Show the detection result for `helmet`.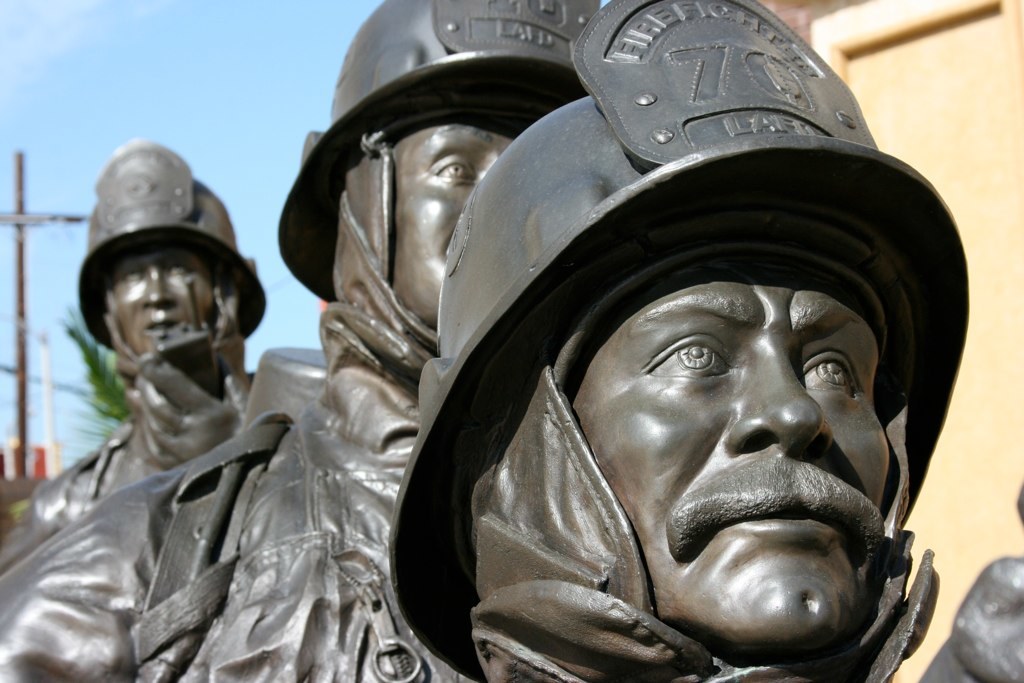
[277,0,609,361].
